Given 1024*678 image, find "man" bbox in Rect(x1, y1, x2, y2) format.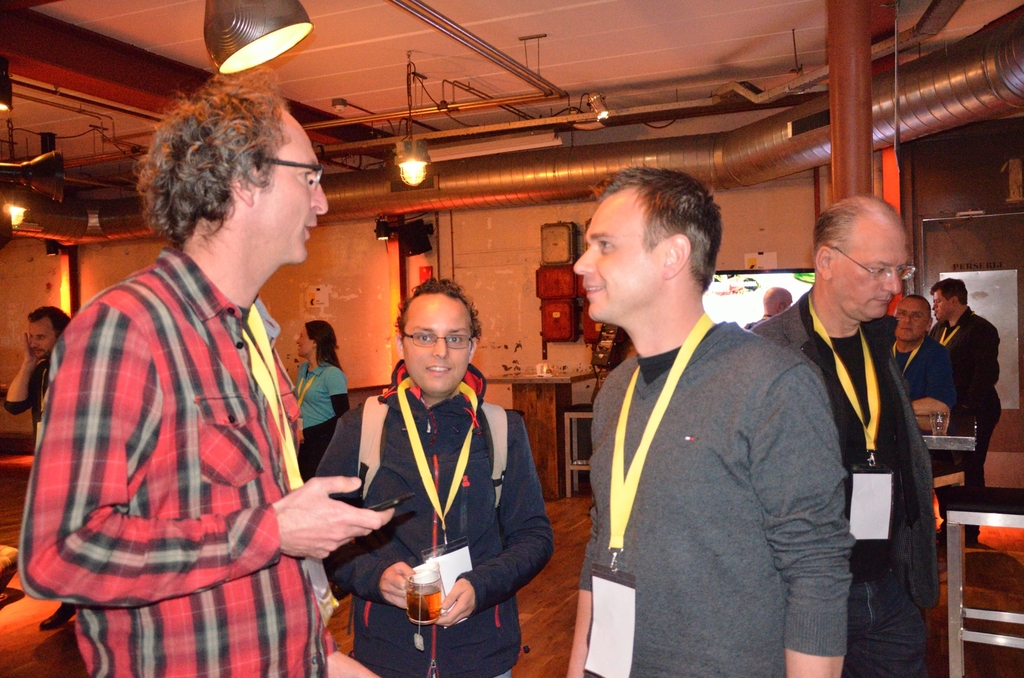
Rect(315, 279, 556, 677).
